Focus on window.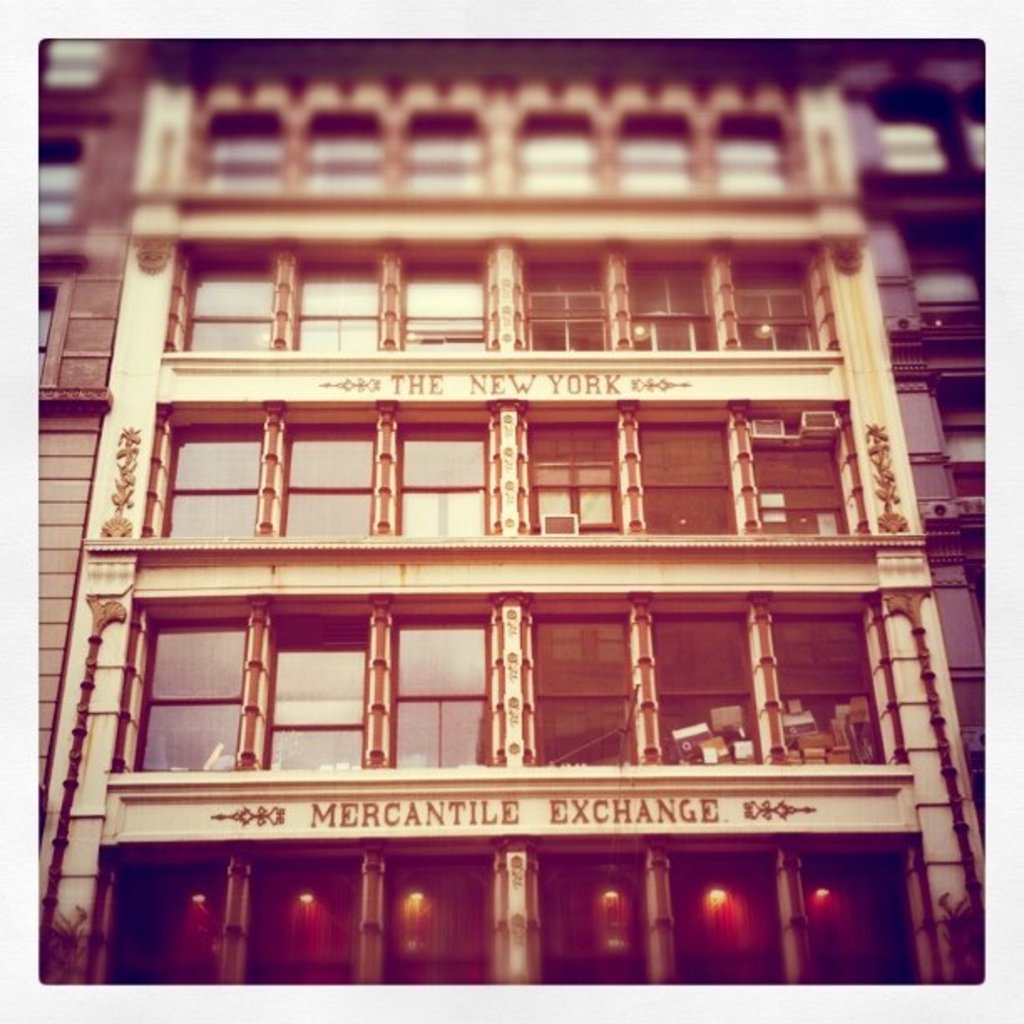
Focused at bbox=[131, 616, 249, 770].
